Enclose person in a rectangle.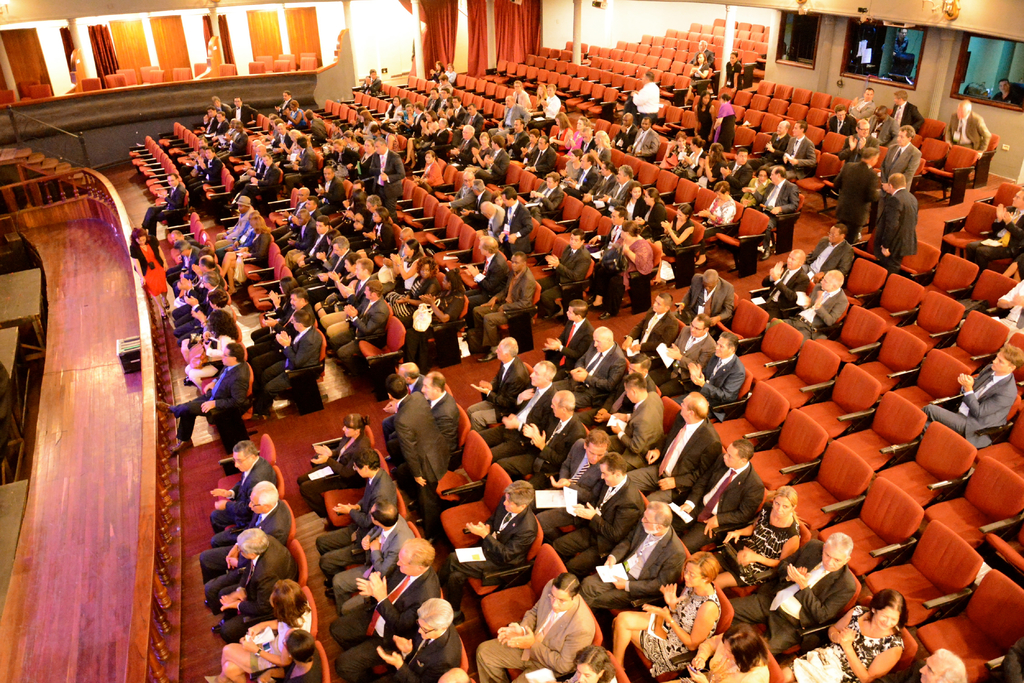
[x1=673, y1=440, x2=769, y2=550].
